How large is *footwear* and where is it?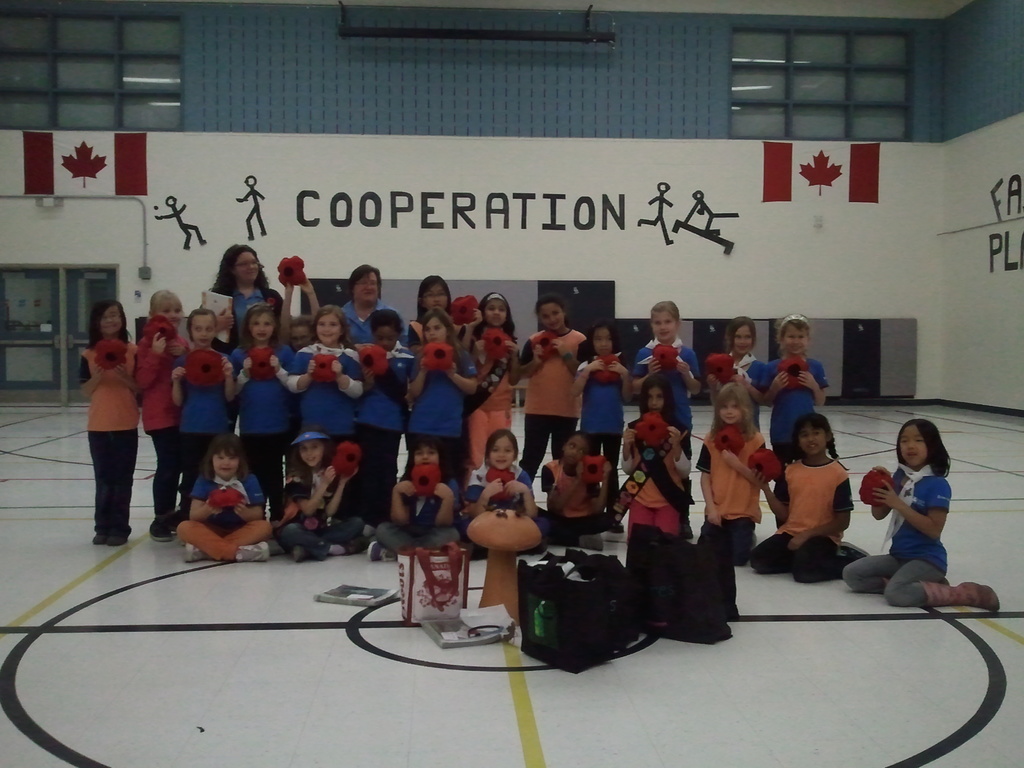
Bounding box: pyautogui.locateOnScreen(186, 543, 219, 566).
